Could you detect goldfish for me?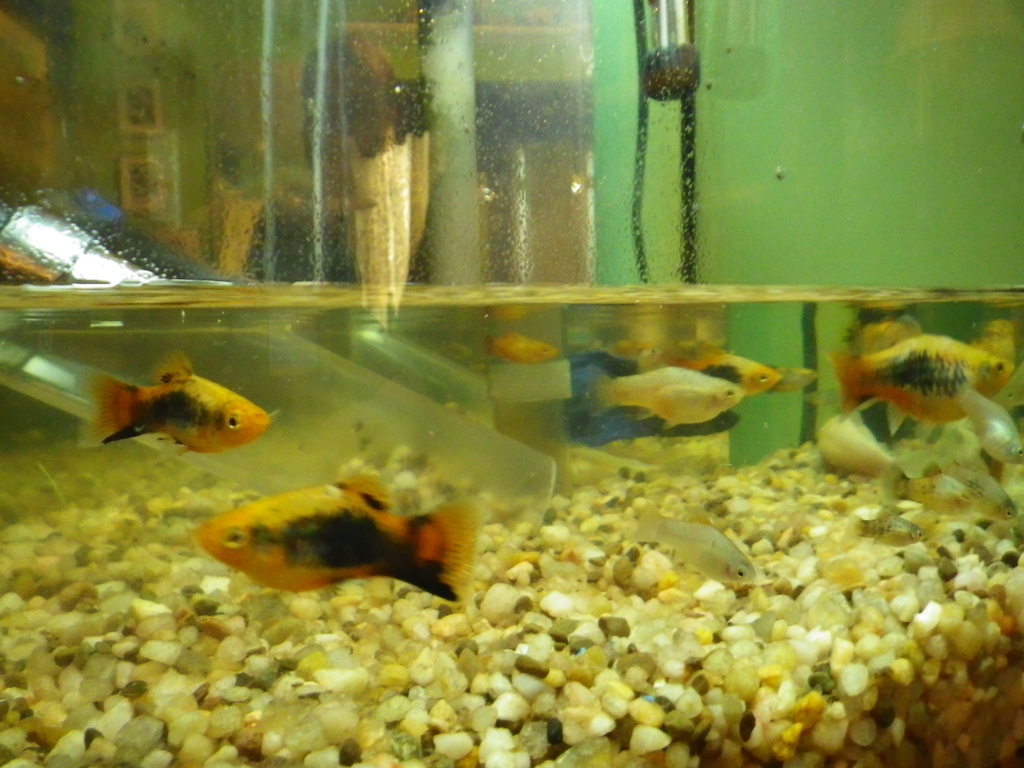
Detection result: (left=88, top=344, right=269, bottom=454).
